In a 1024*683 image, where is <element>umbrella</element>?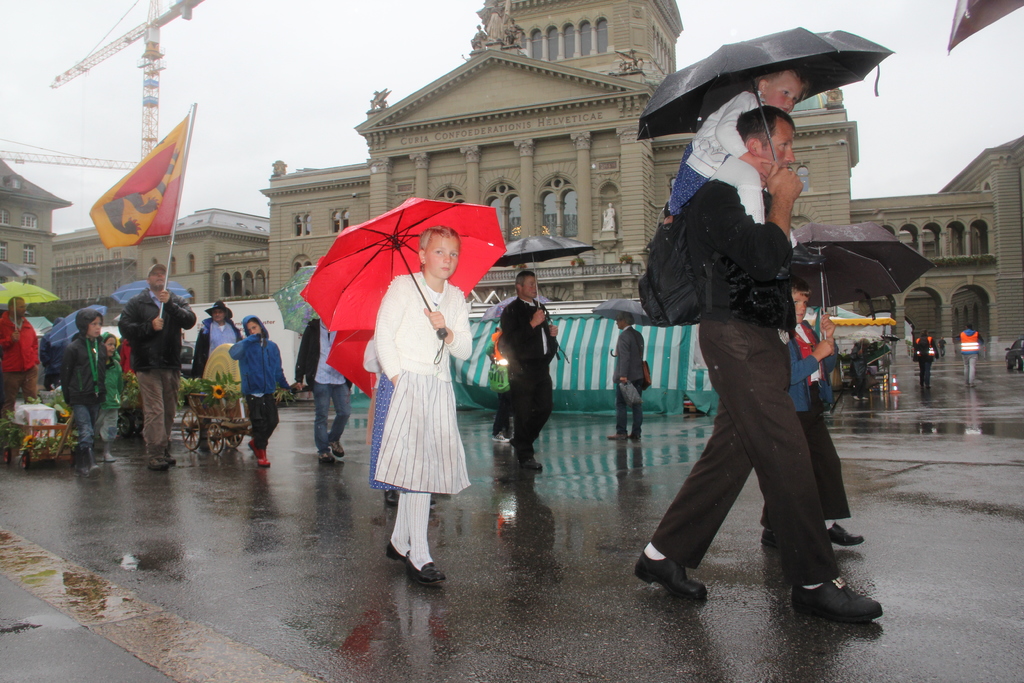
[left=477, top=292, right=552, bottom=322].
